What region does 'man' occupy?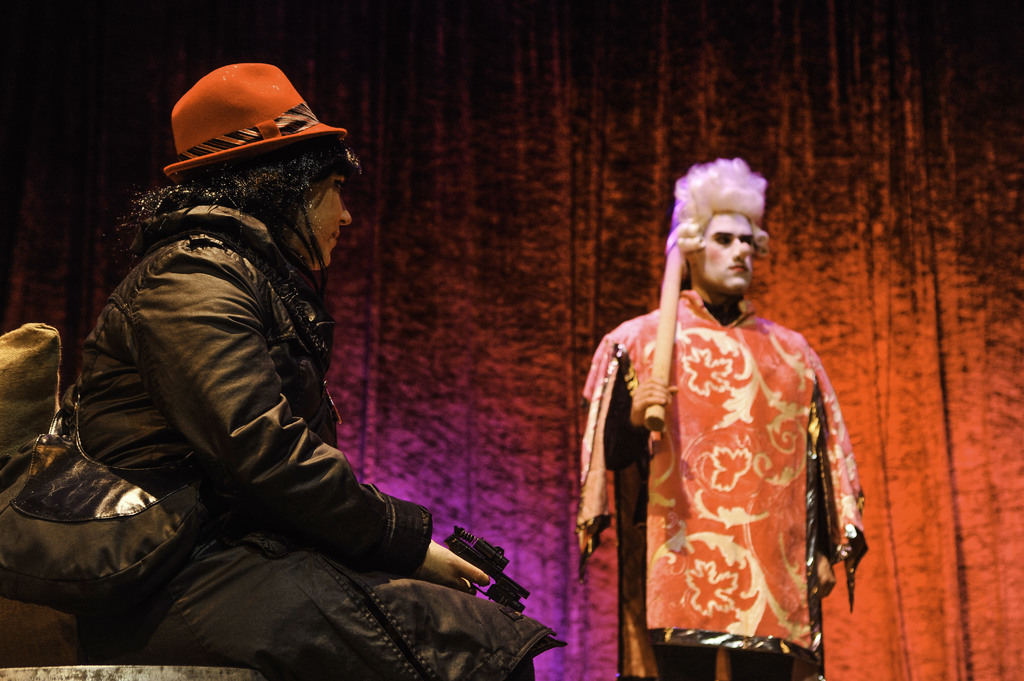
[575, 159, 868, 680].
